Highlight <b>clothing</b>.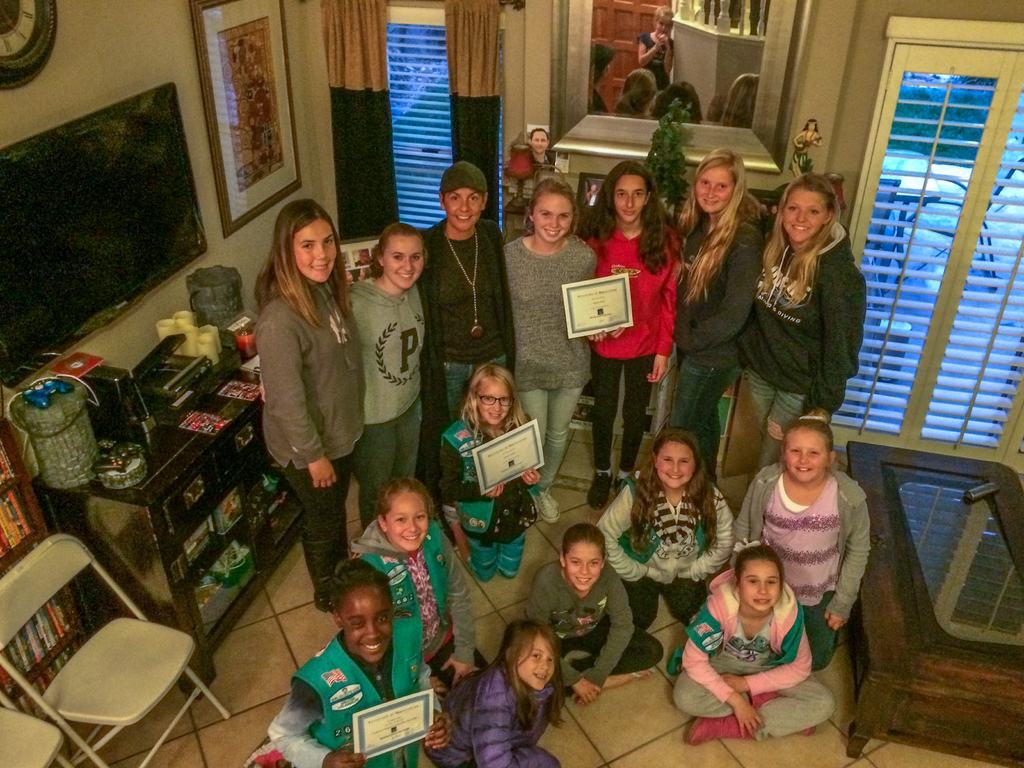
Highlighted region: bbox(418, 654, 563, 767).
